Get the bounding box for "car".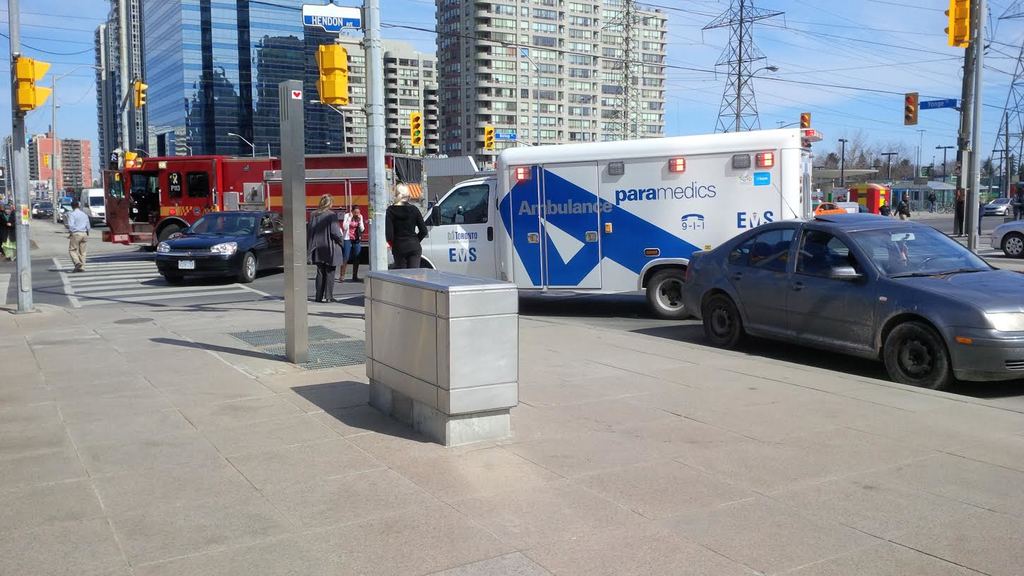
l=690, t=177, r=1023, b=393.
